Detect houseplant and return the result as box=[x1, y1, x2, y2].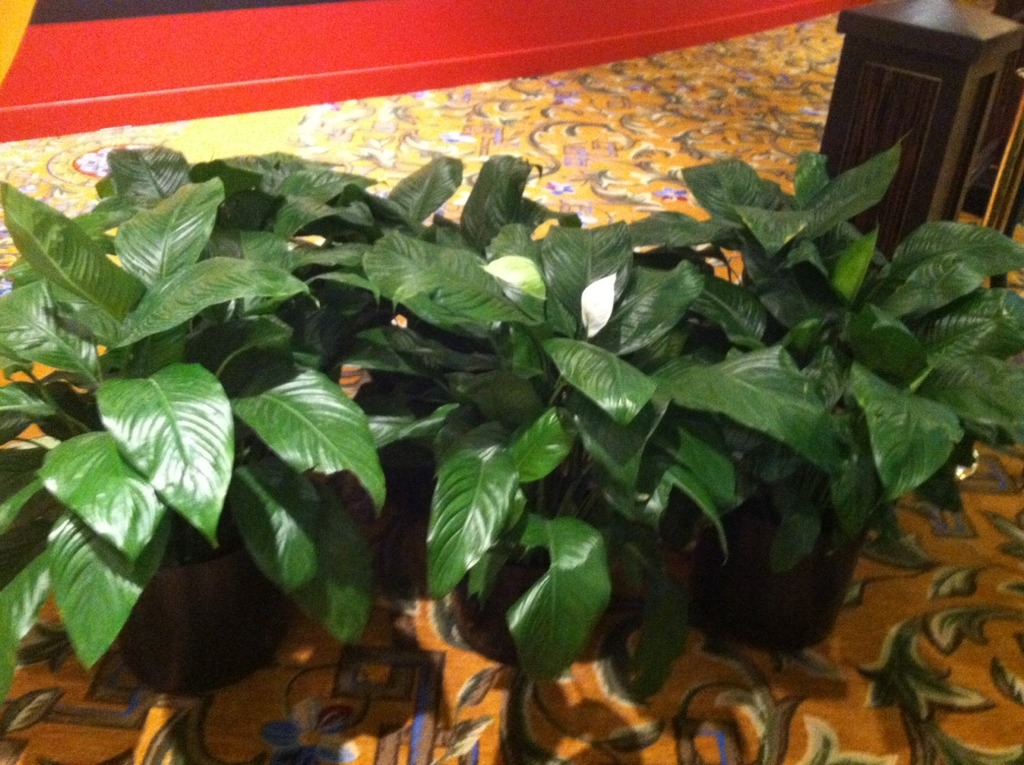
box=[0, 145, 550, 691].
